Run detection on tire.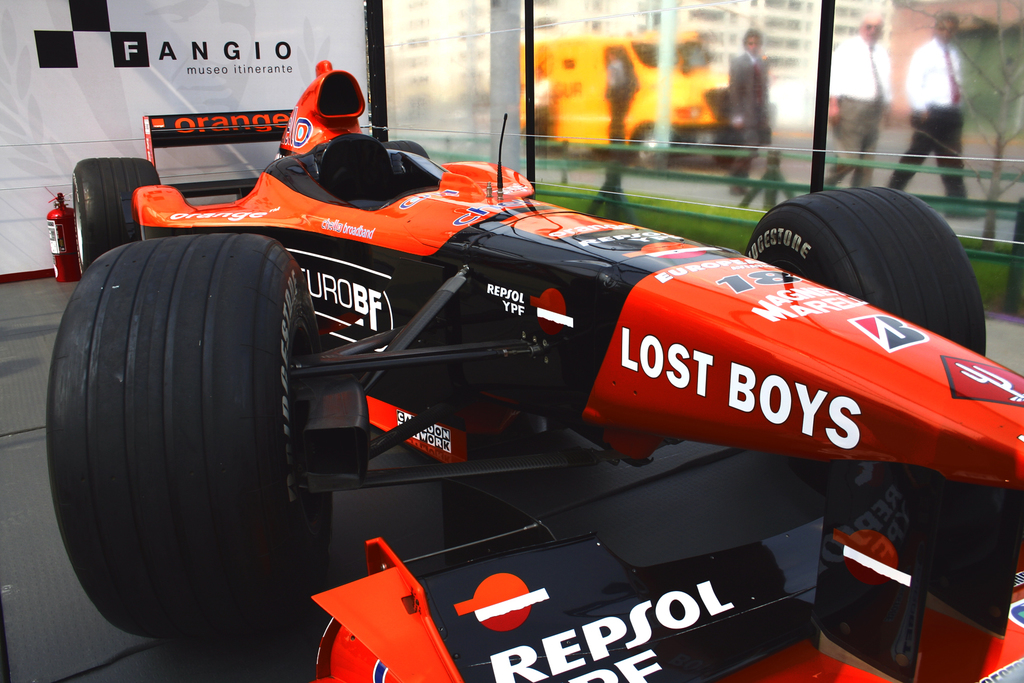
Result: [382,140,428,158].
